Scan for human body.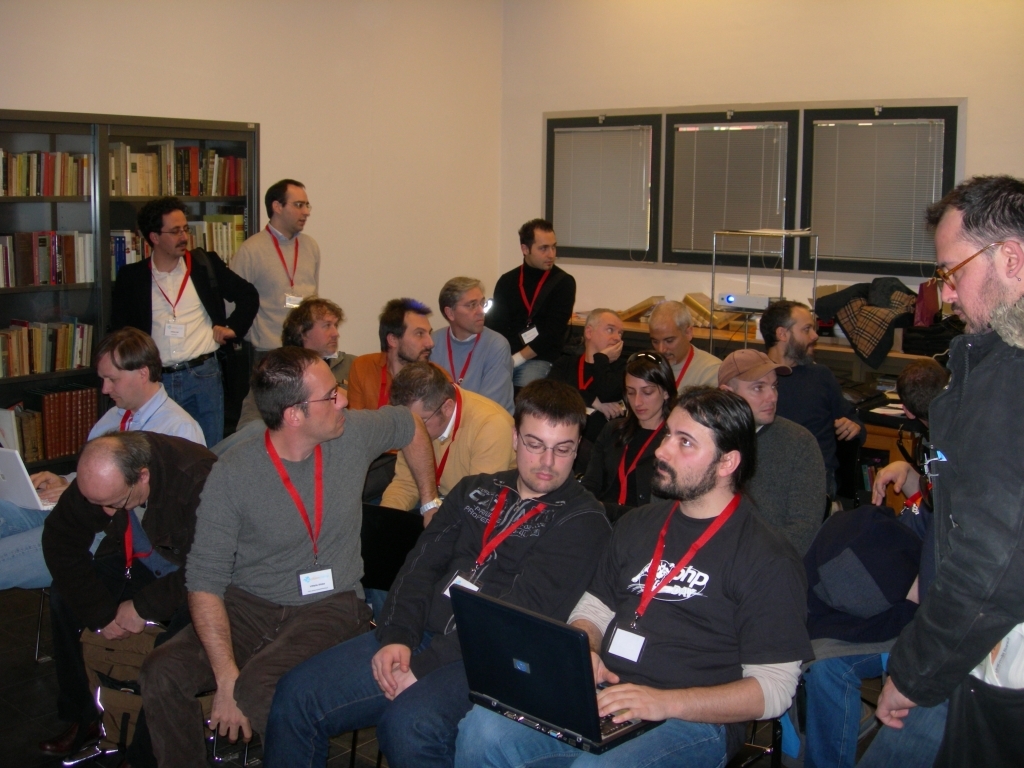
Scan result: <region>376, 386, 521, 580</region>.
